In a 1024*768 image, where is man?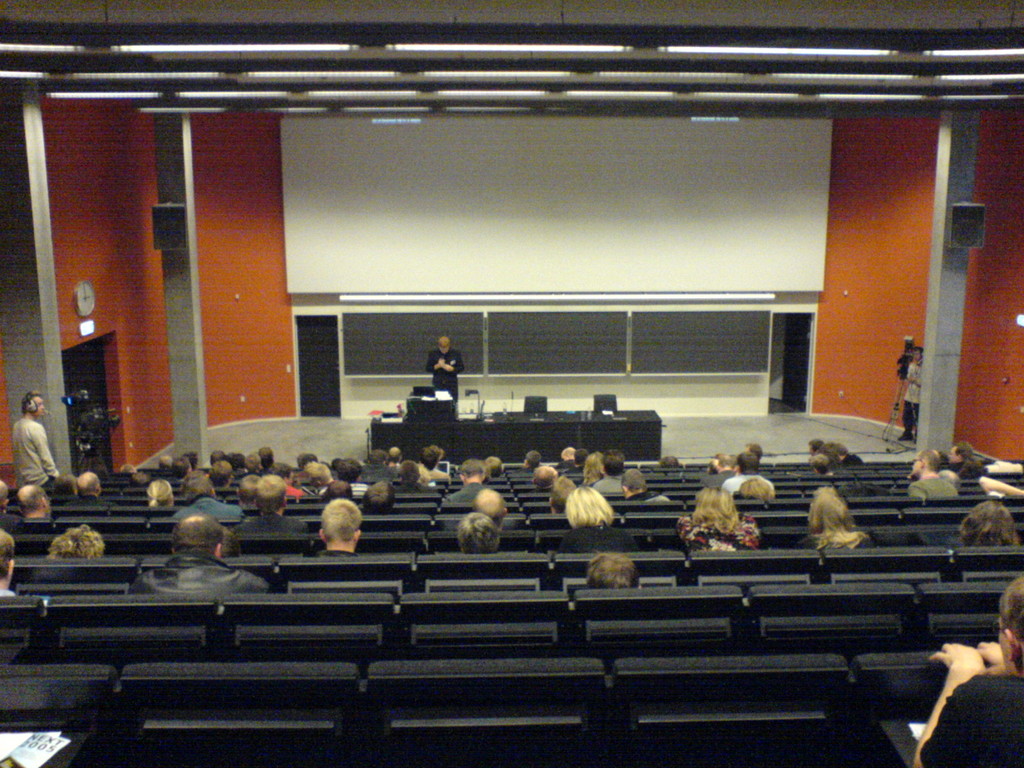
{"x1": 443, "y1": 461, "x2": 495, "y2": 506}.
